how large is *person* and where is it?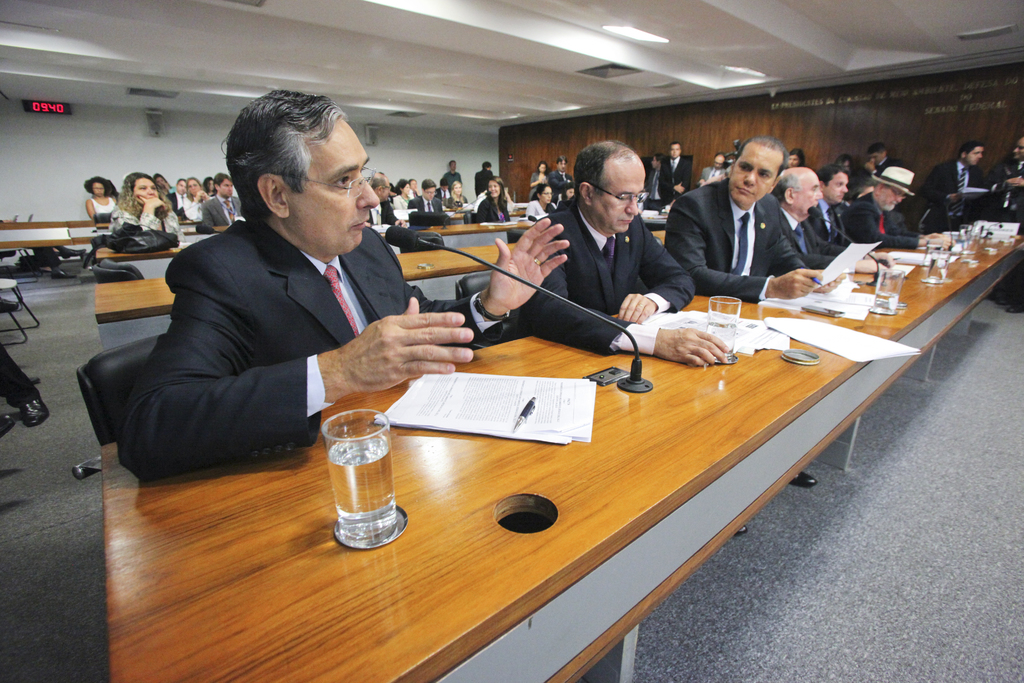
Bounding box: box(470, 175, 512, 222).
